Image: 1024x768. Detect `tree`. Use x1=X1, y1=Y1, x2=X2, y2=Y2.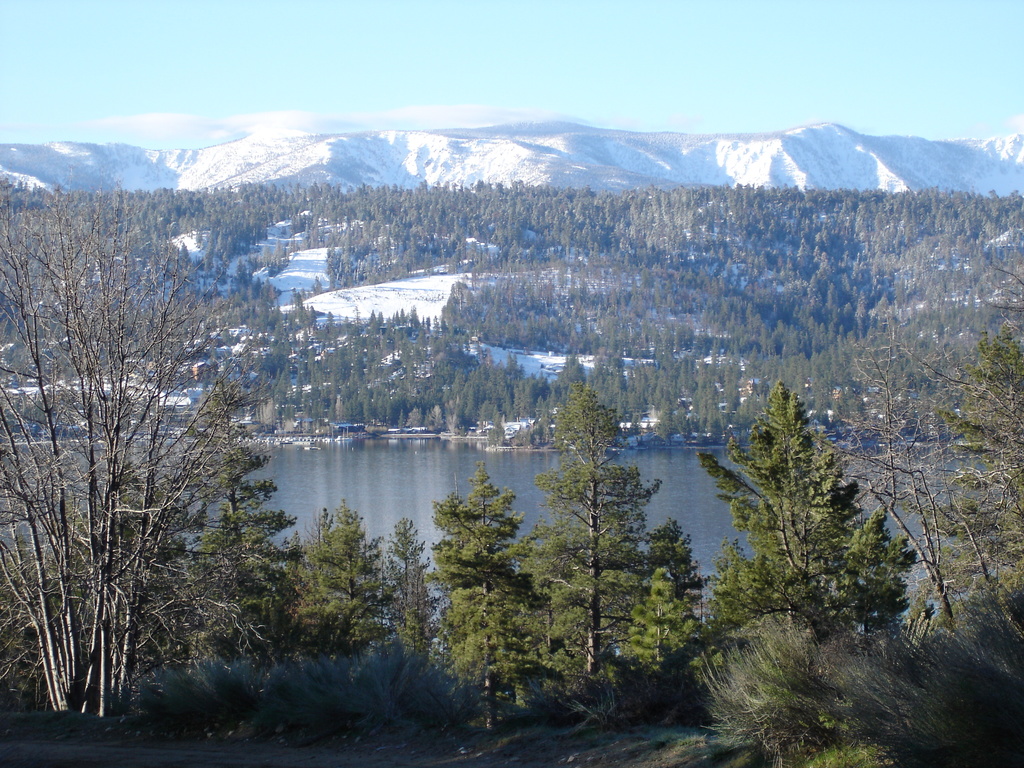
x1=32, y1=168, x2=293, y2=739.
